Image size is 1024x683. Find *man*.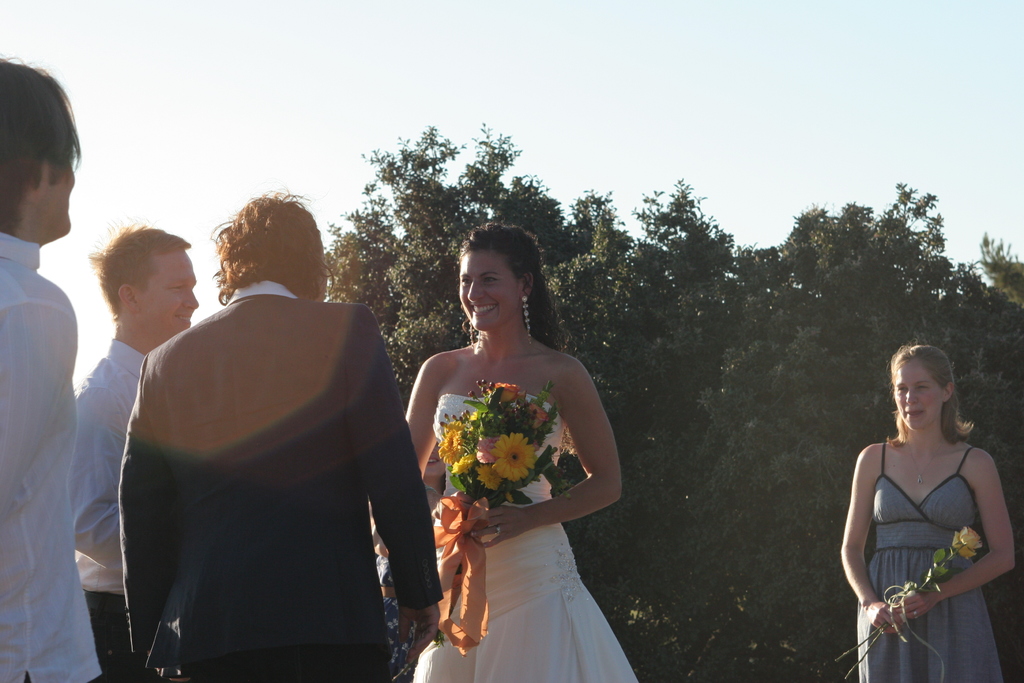
box=[0, 56, 157, 682].
